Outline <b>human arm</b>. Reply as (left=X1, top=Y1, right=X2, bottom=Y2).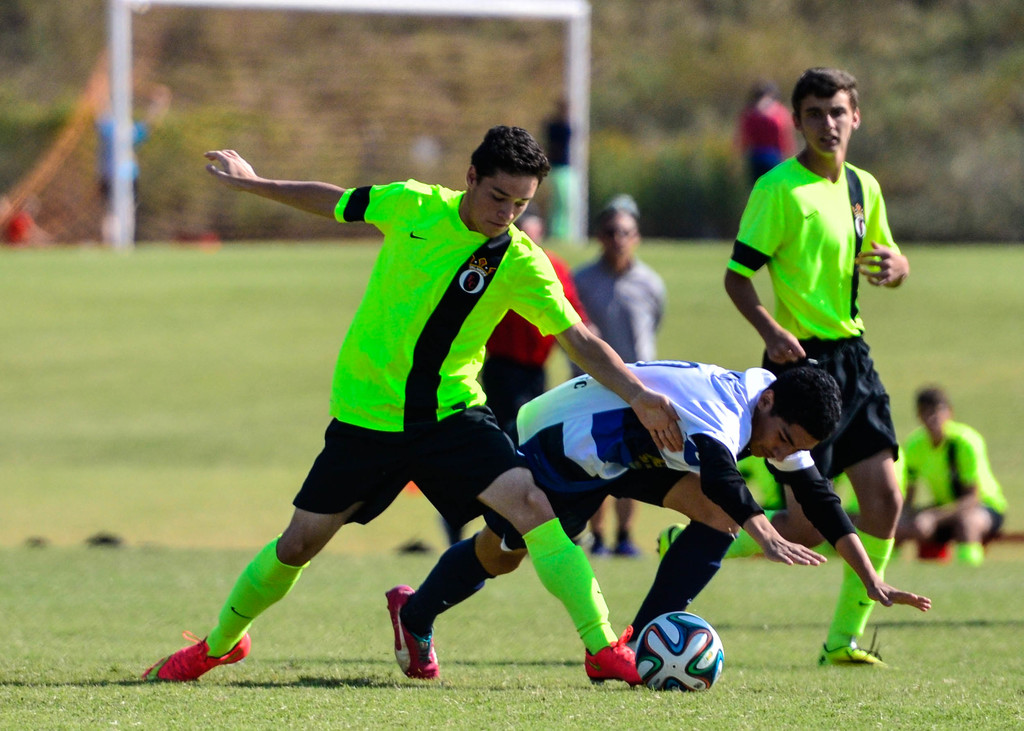
(left=628, top=286, right=676, bottom=330).
